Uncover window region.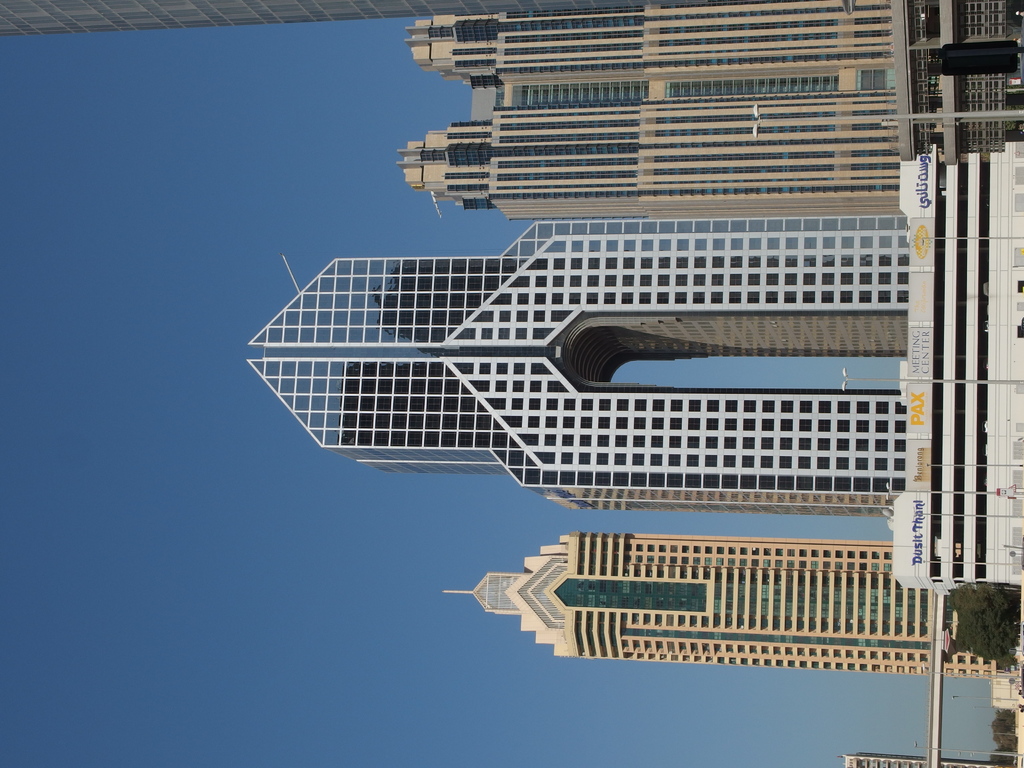
Uncovered: [452,362,474,373].
